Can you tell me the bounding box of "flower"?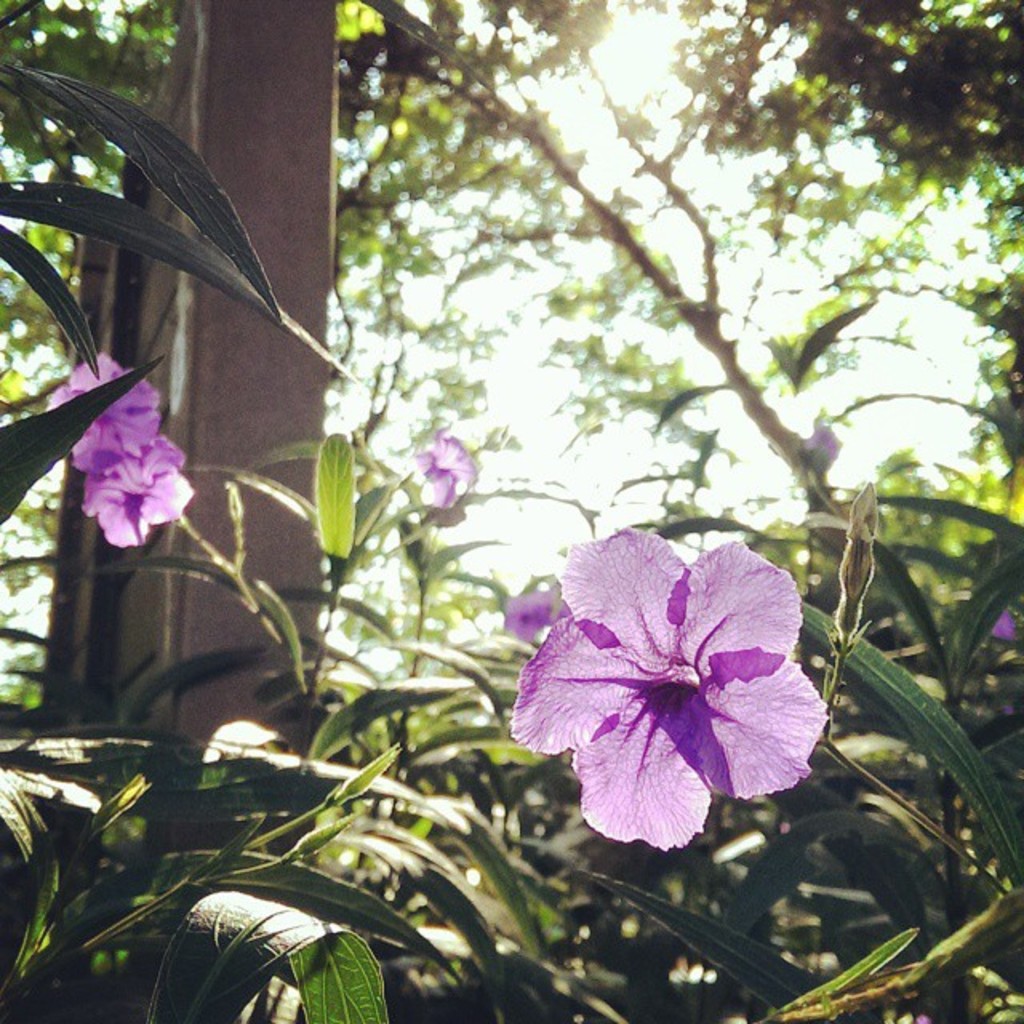
region(502, 510, 829, 864).
